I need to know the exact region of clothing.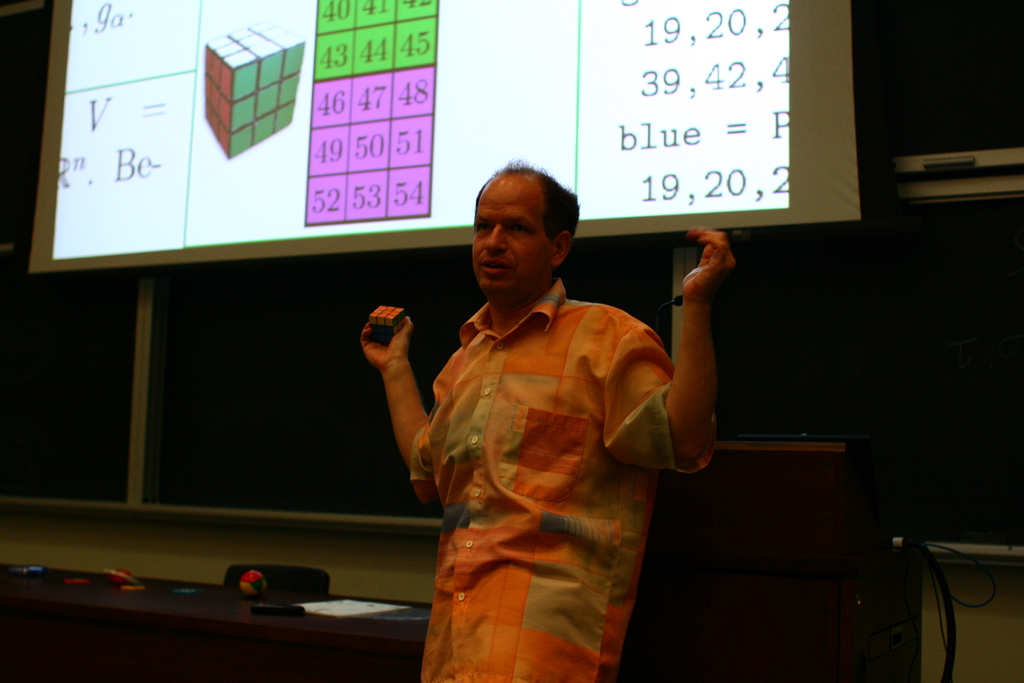
Region: locate(412, 298, 722, 682).
